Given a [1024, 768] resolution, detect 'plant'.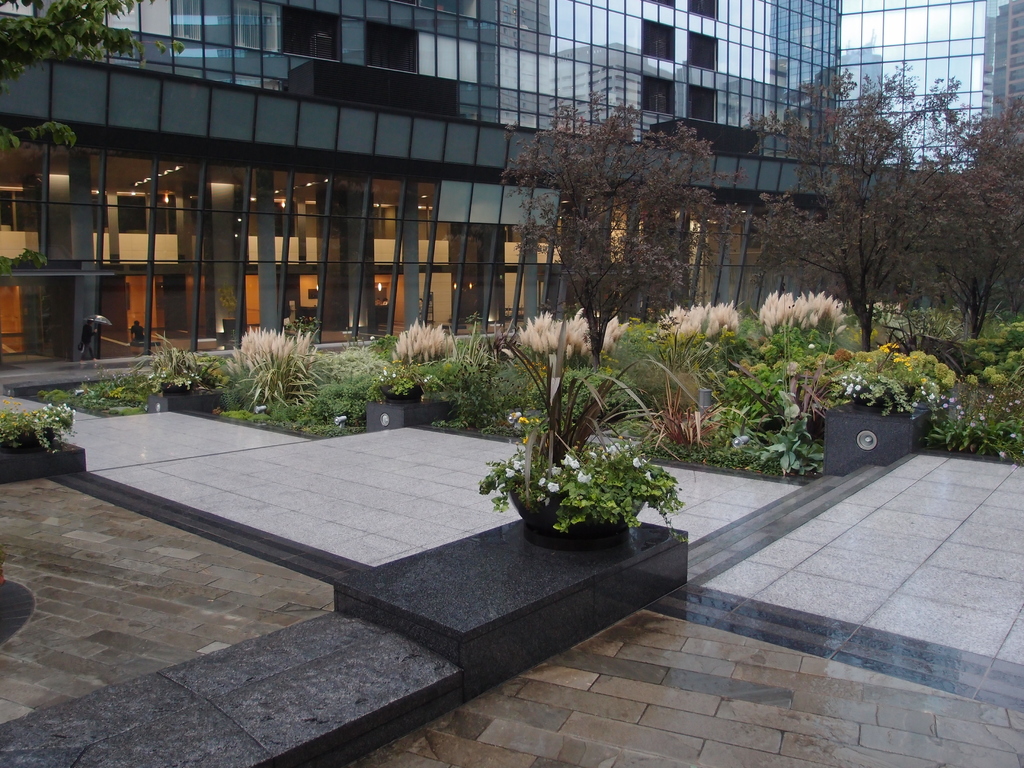
x1=476 y1=315 x2=716 y2=547.
